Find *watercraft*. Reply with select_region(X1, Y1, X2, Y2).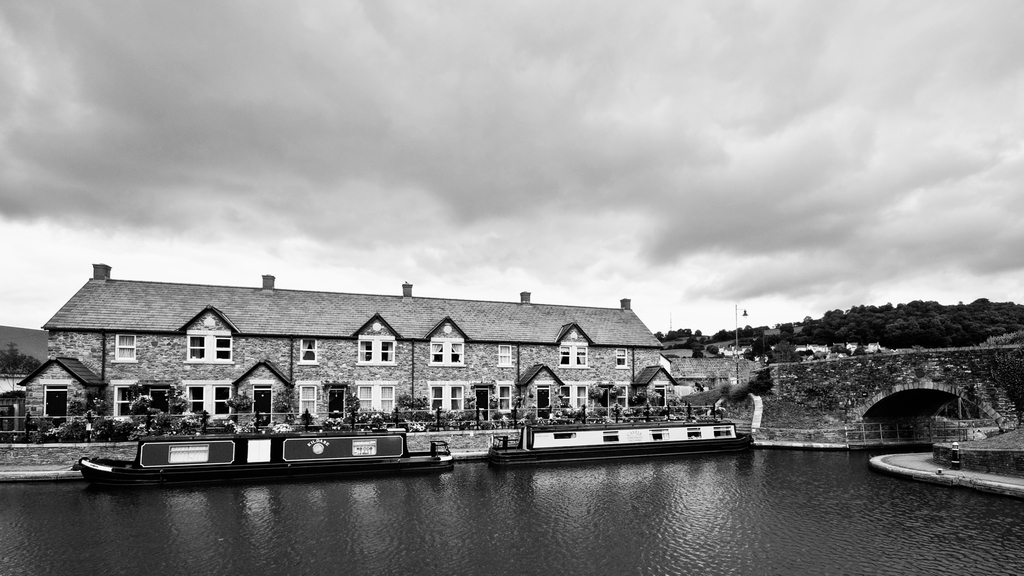
select_region(84, 438, 455, 474).
